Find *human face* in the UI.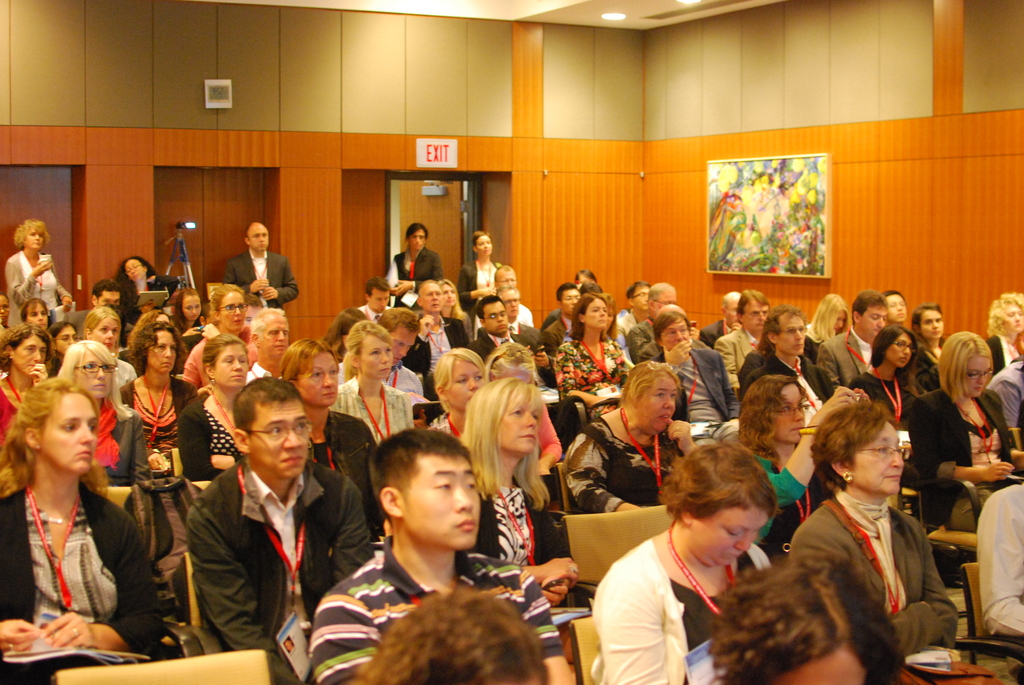
UI element at rect(567, 286, 582, 307).
